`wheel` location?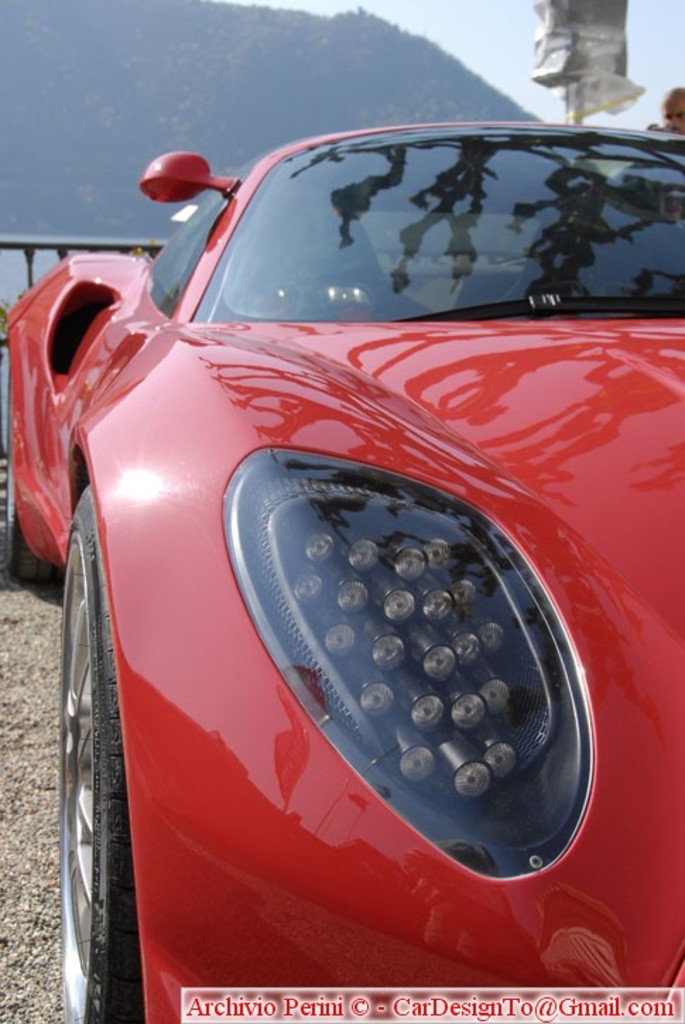
box(41, 428, 168, 1023)
